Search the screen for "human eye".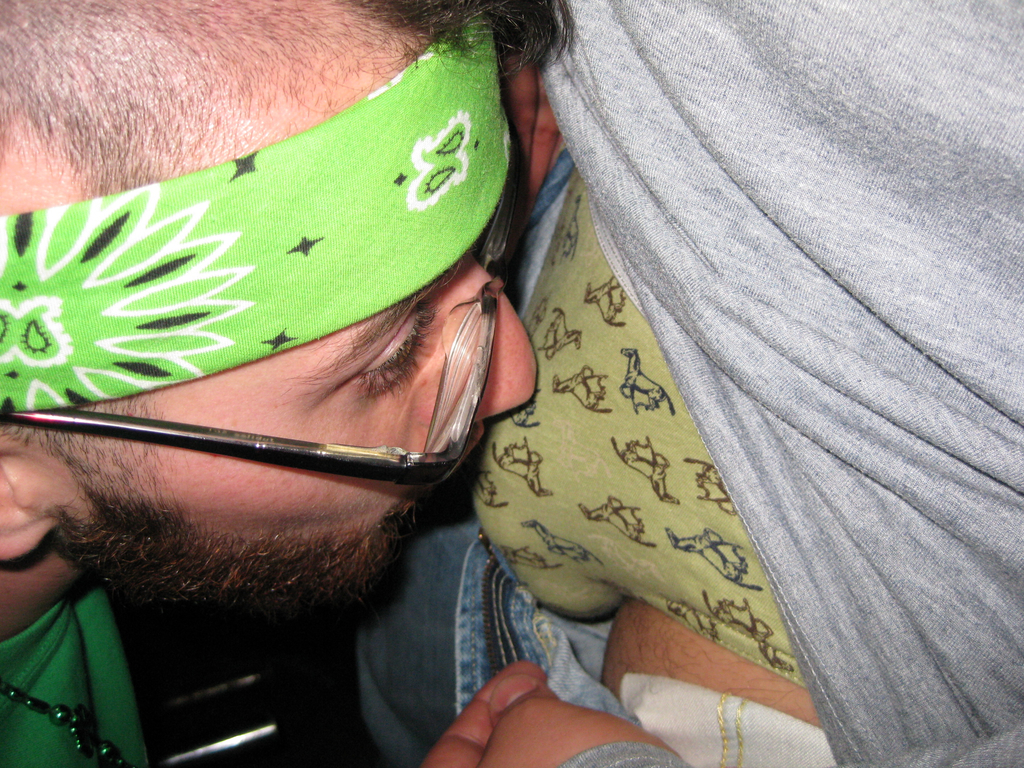
Found at left=353, top=308, right=448, bottom=401.
